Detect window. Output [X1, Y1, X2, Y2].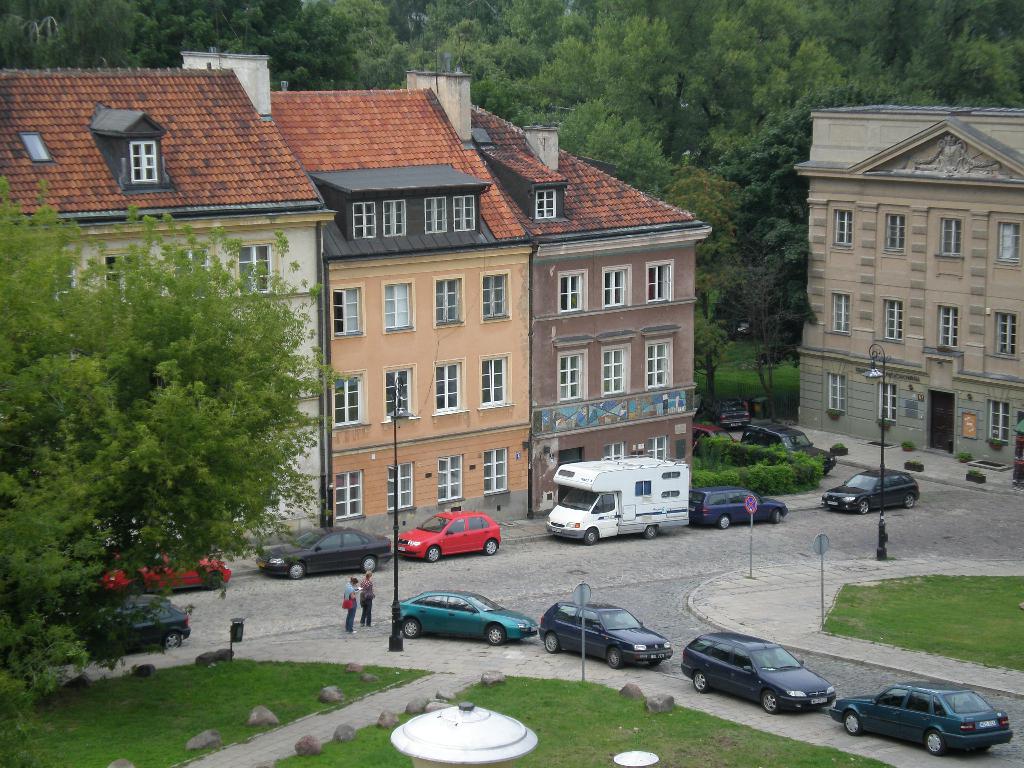
[533, 187, 556, 219].
